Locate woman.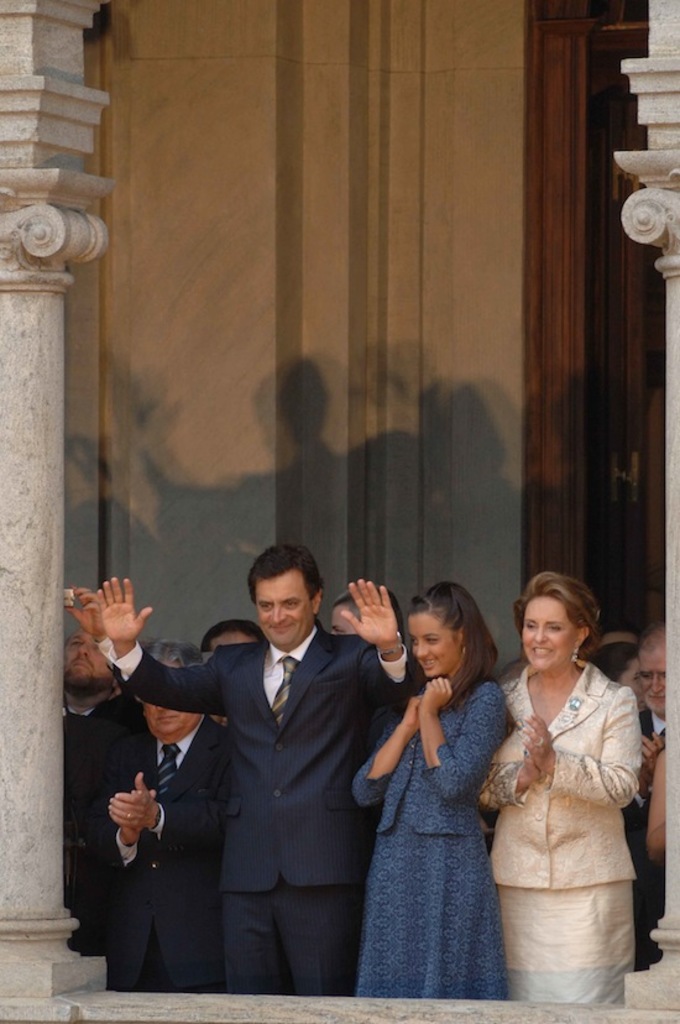
Bounding box: 582:647:670:971.
